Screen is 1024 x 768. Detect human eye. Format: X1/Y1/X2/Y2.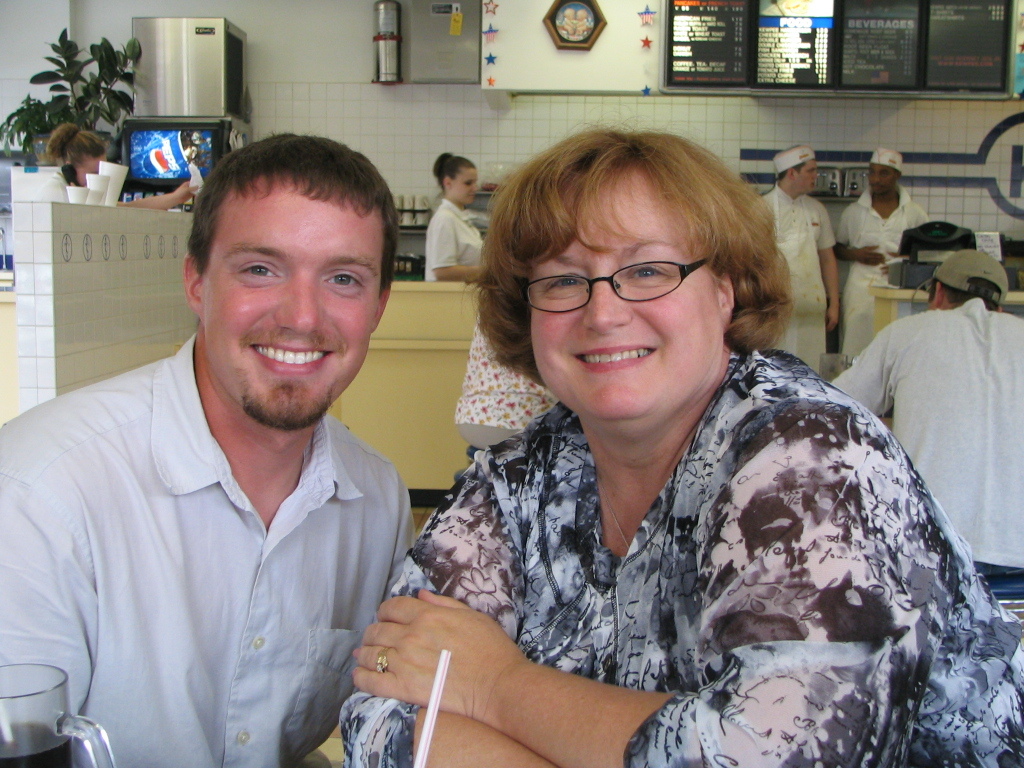
317/267/365/294.
